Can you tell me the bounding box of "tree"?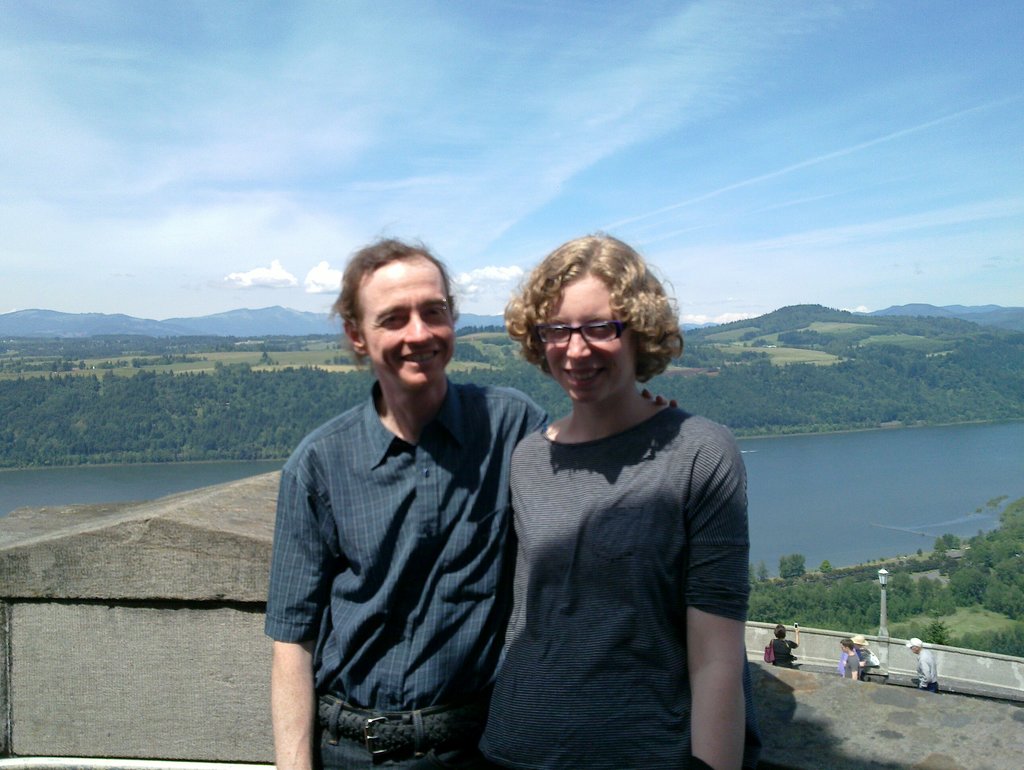
x1=905, y1=612, x2=953, y2=644.
